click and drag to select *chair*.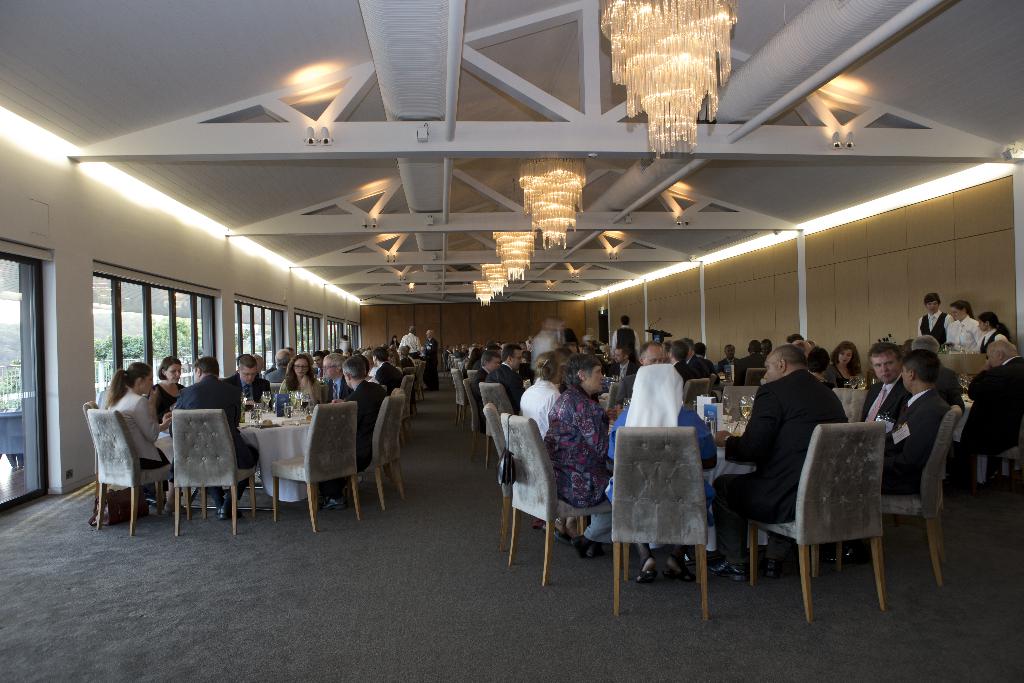
Selection: l=391, t=386, r=407, b=472.
